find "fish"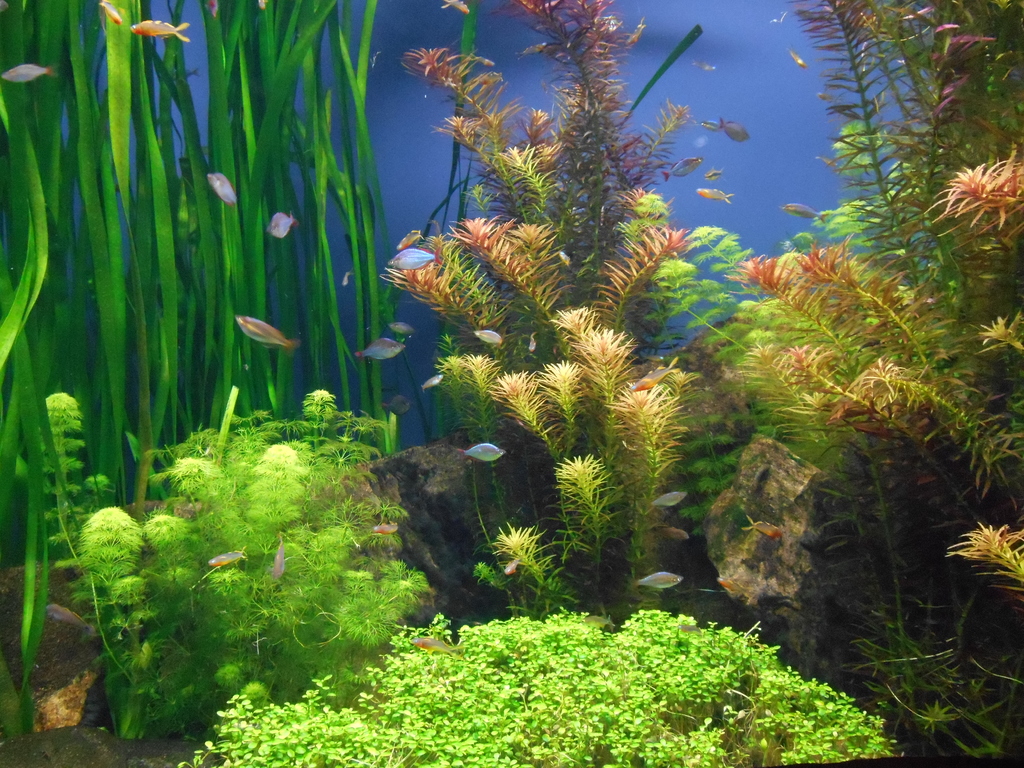
locate(656, 522, 690, 538)
